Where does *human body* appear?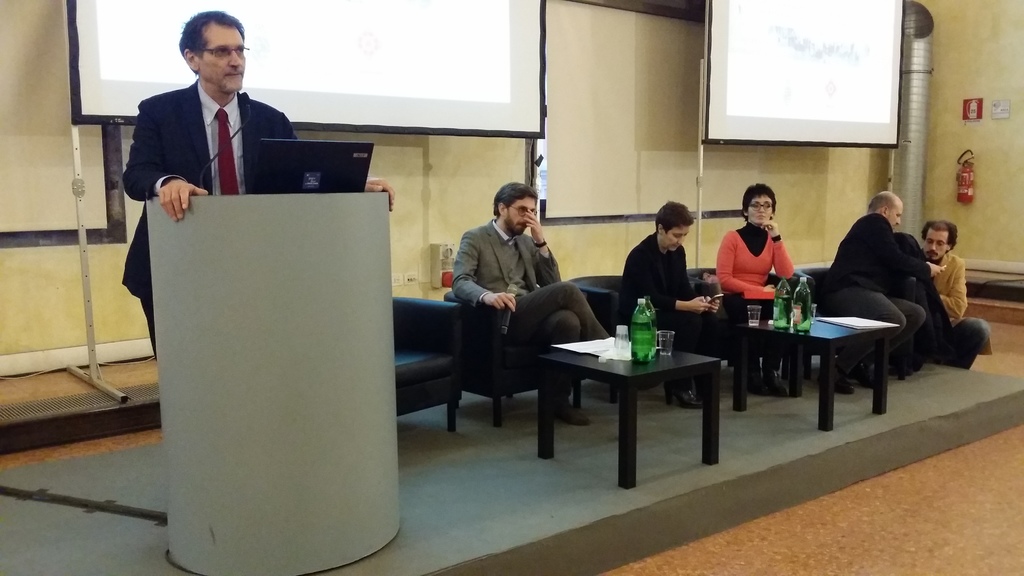
Appears at locate(717, 182, 810, 327).
